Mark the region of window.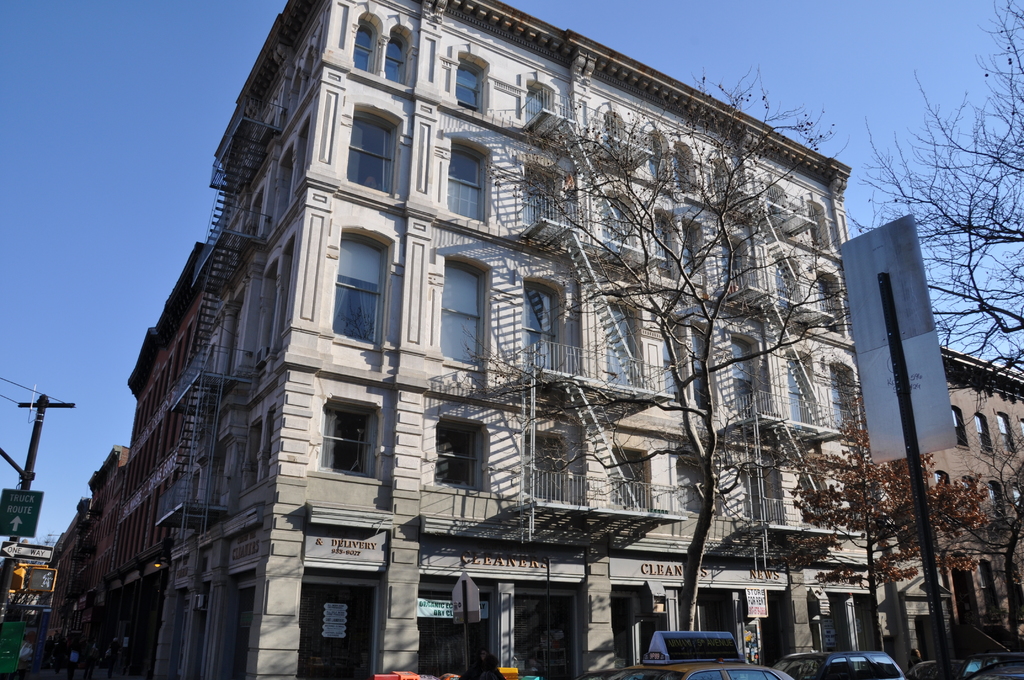
Region: Rect(527, 78, 566, 122).
